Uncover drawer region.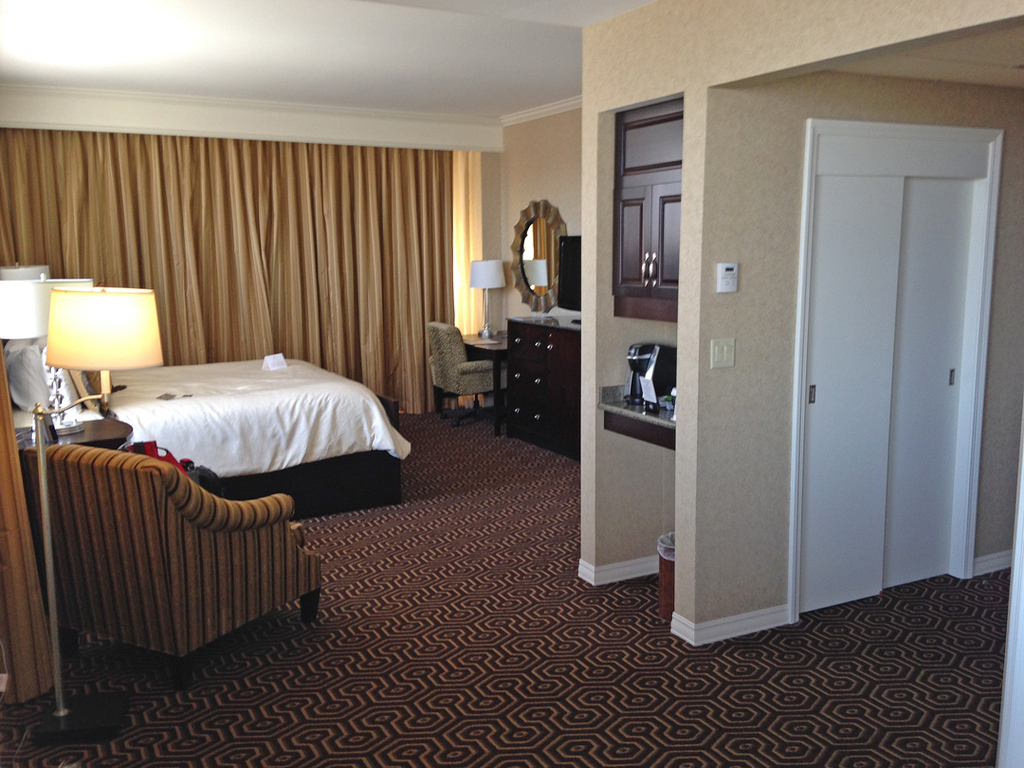
Uncovered: l=509, t=325, r=548, b=365.
